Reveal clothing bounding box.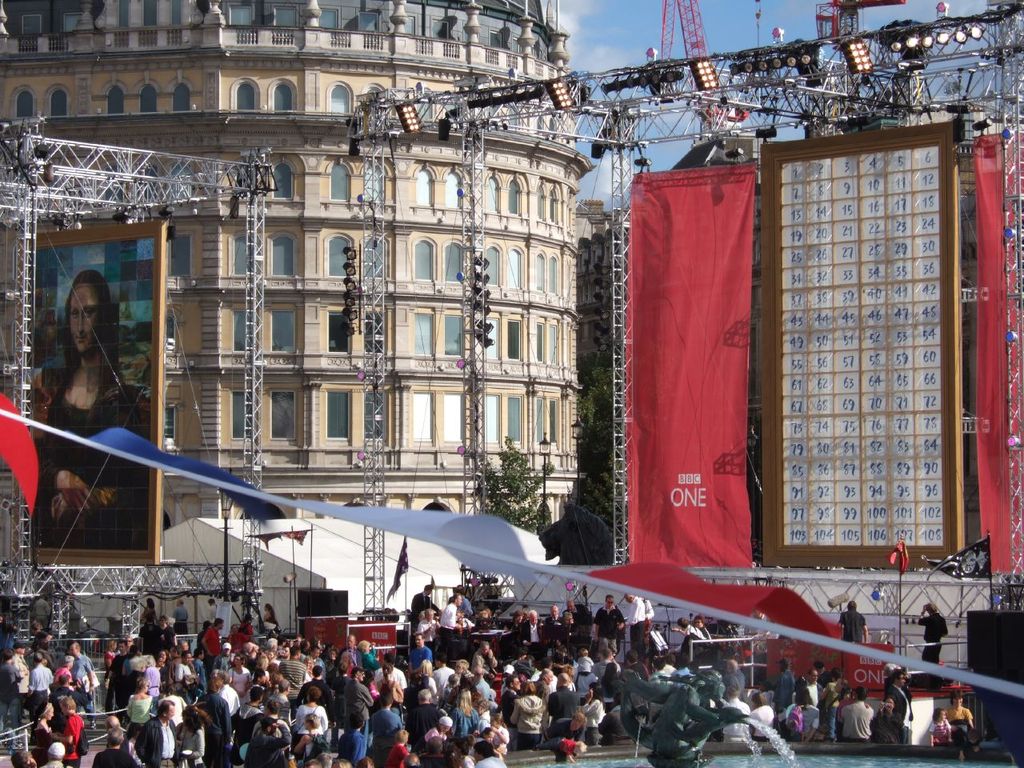
Revealed: 174:605:183:637.
